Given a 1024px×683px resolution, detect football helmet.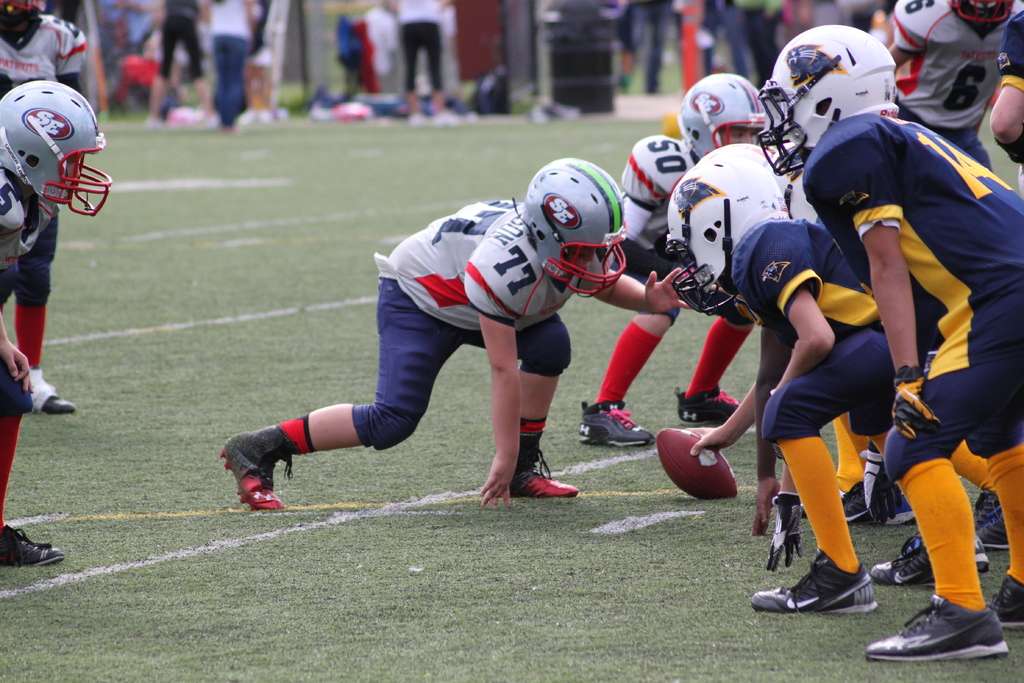
BBox(0, 80, 122, 215).
